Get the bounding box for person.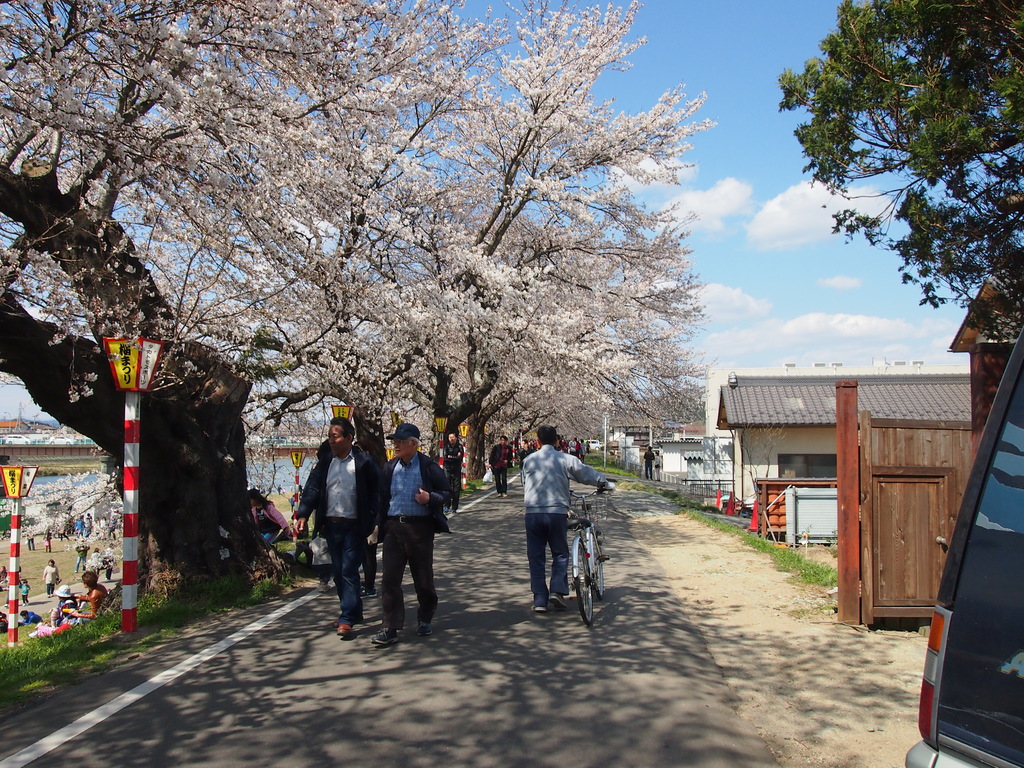
box(520, 413, 591, 630).
